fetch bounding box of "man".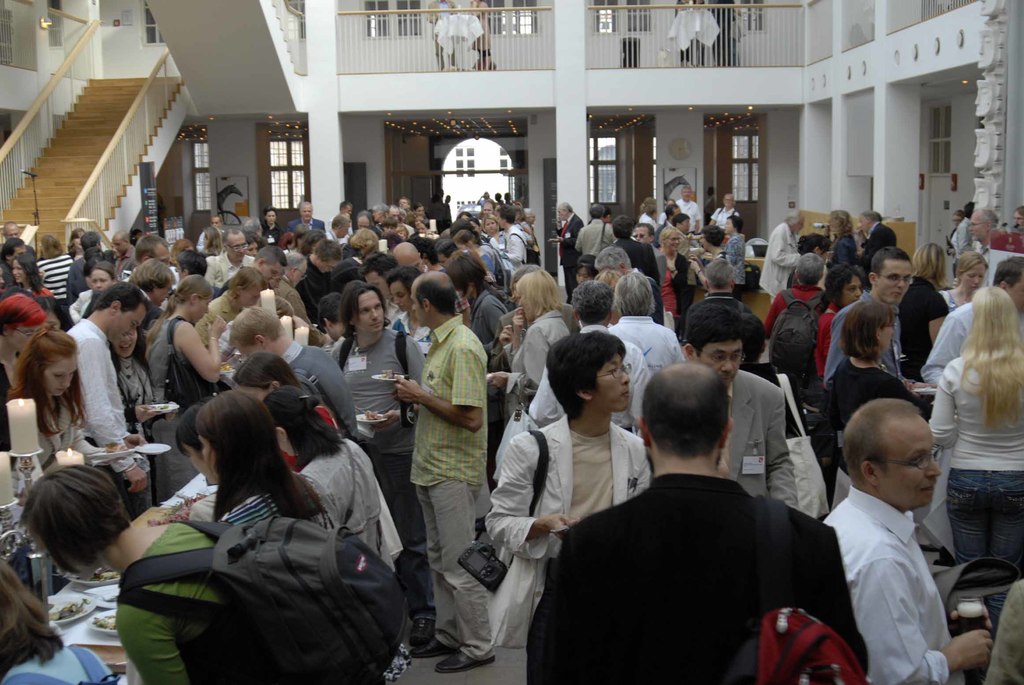
Bbox: {"left": 824, "top": 398, "right": 997, "bottom": 684}.
